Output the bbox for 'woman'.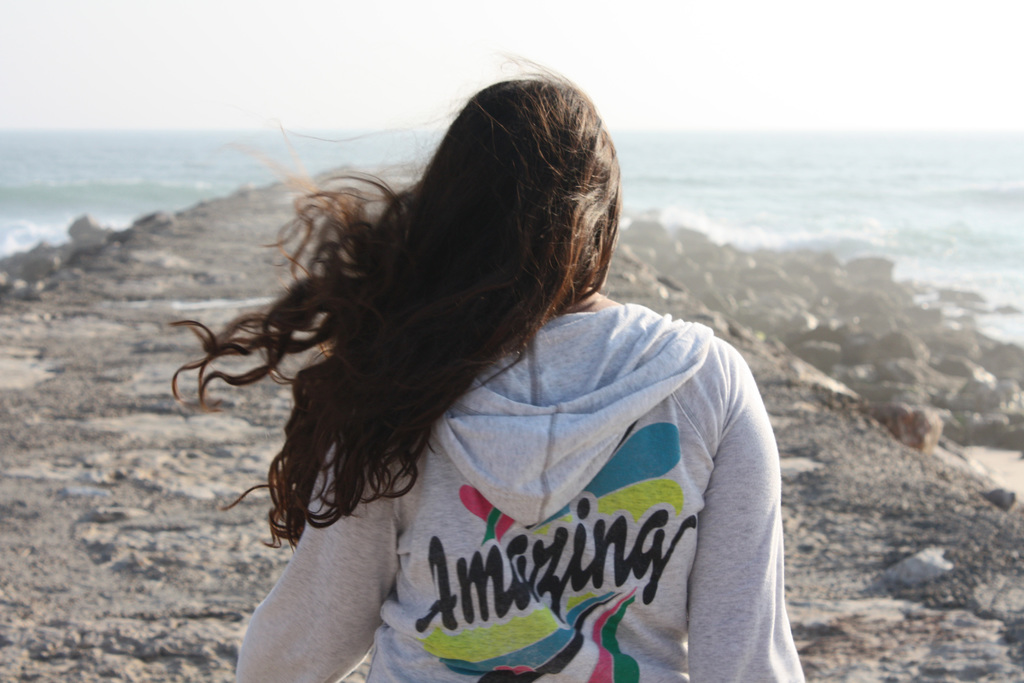
(x1=163, y1=56, x2=813, y2=682).
